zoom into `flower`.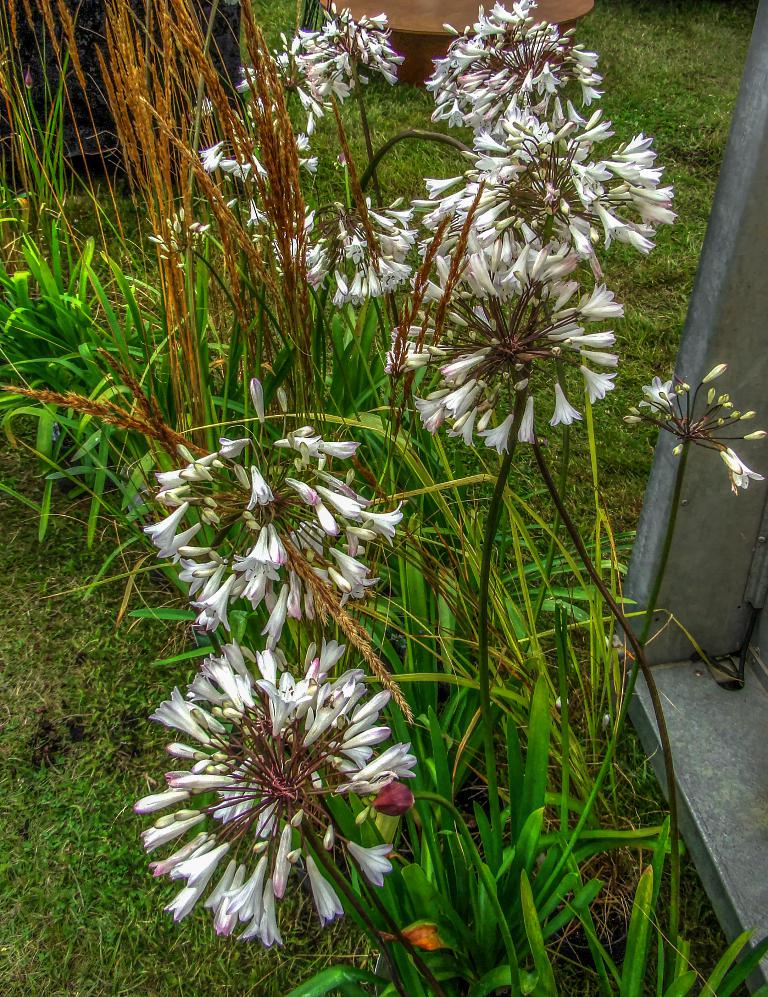
Zoom target: locate(251, 377, 262, 421).
